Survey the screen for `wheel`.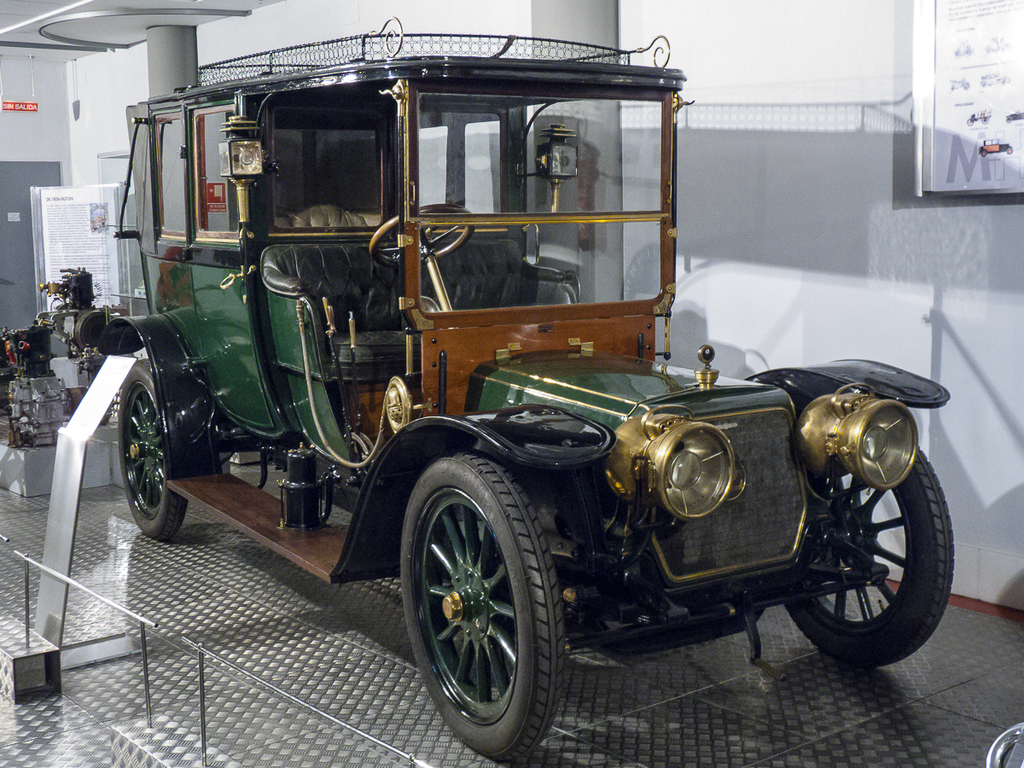
Survey found: region(783, 412, 953, 672).
